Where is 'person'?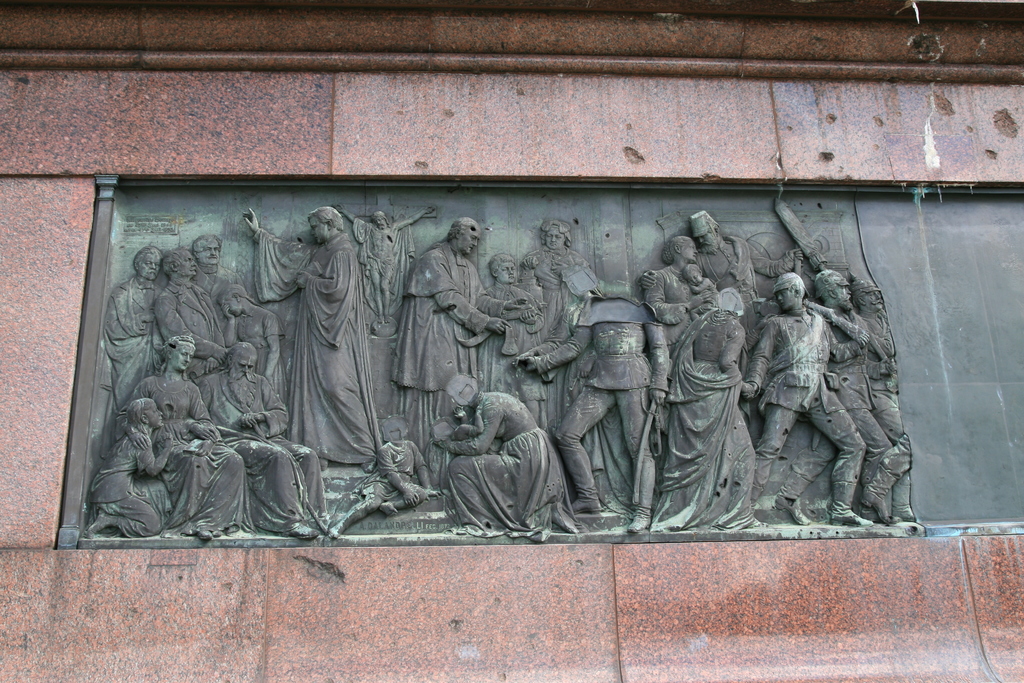
select_region(115, 331, 257, 541).
